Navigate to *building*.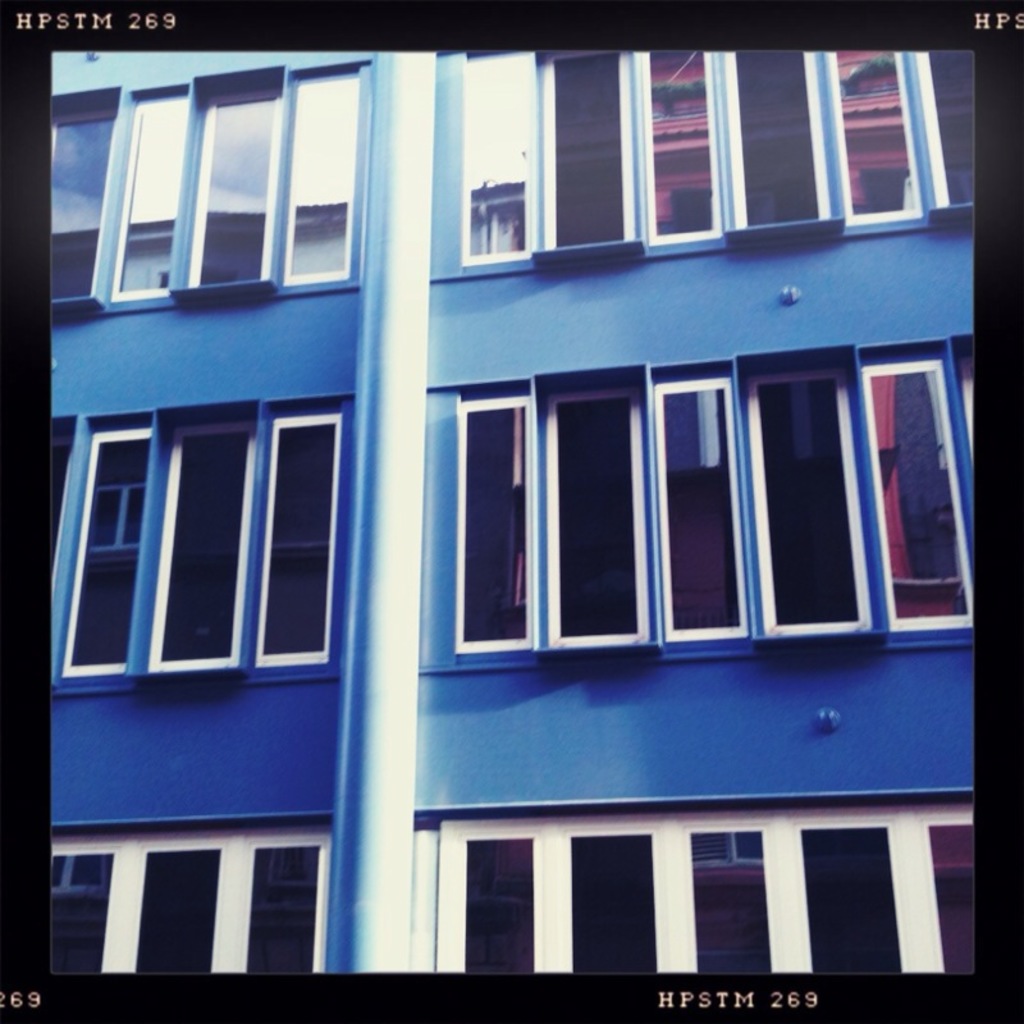
Navigation target: <region>51, 51, 970, 973</region>.
